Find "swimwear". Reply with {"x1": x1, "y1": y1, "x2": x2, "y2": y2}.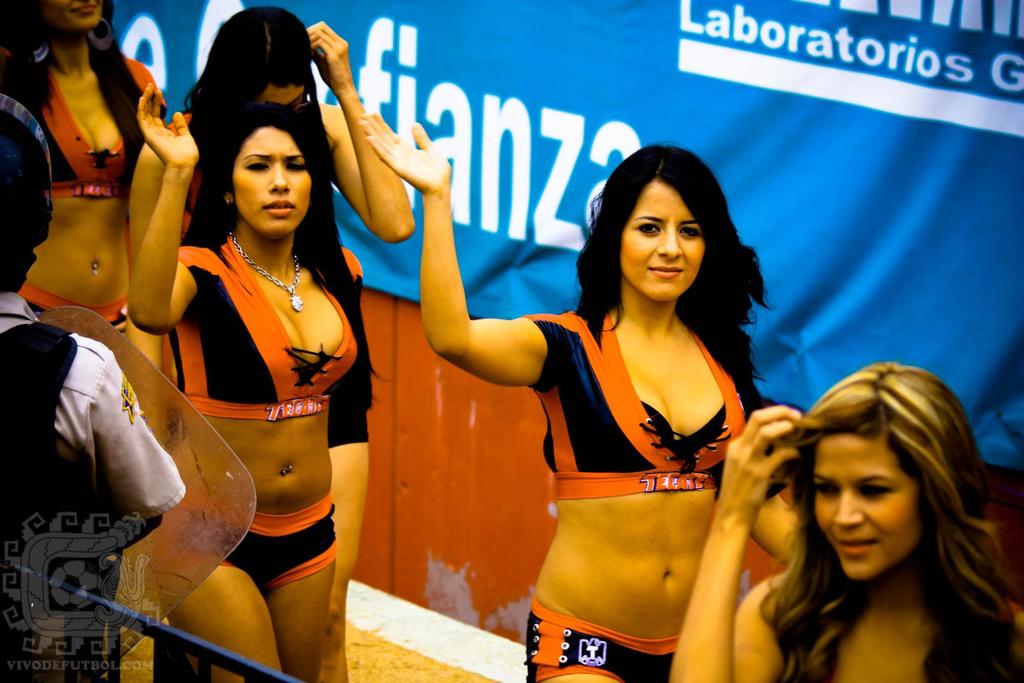
{"x1": 365, "y1": 110, "x2": 770, "y2": 682}.
